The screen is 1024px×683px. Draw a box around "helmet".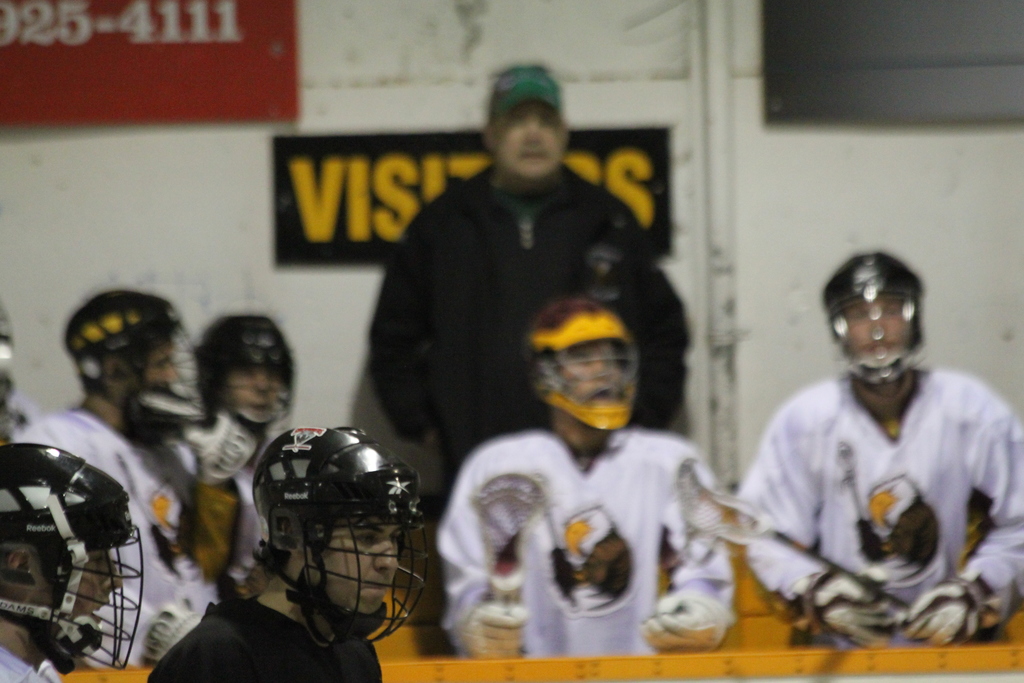
left=249, top=447, right=413, bottom=640.
